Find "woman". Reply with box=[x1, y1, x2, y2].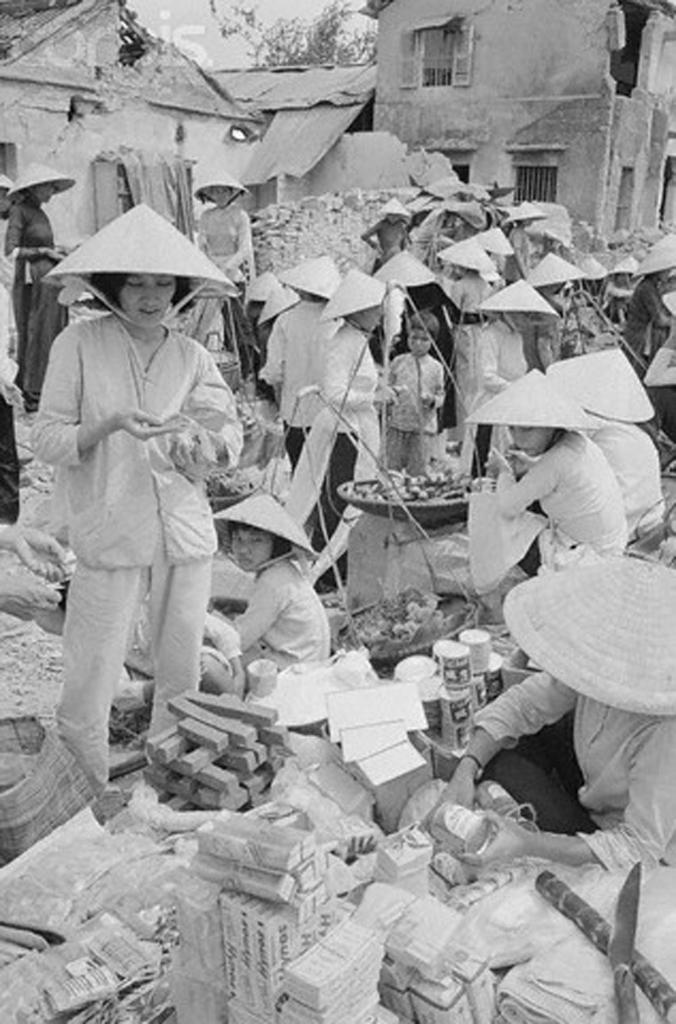
box=[23, 201, 248, 791].
